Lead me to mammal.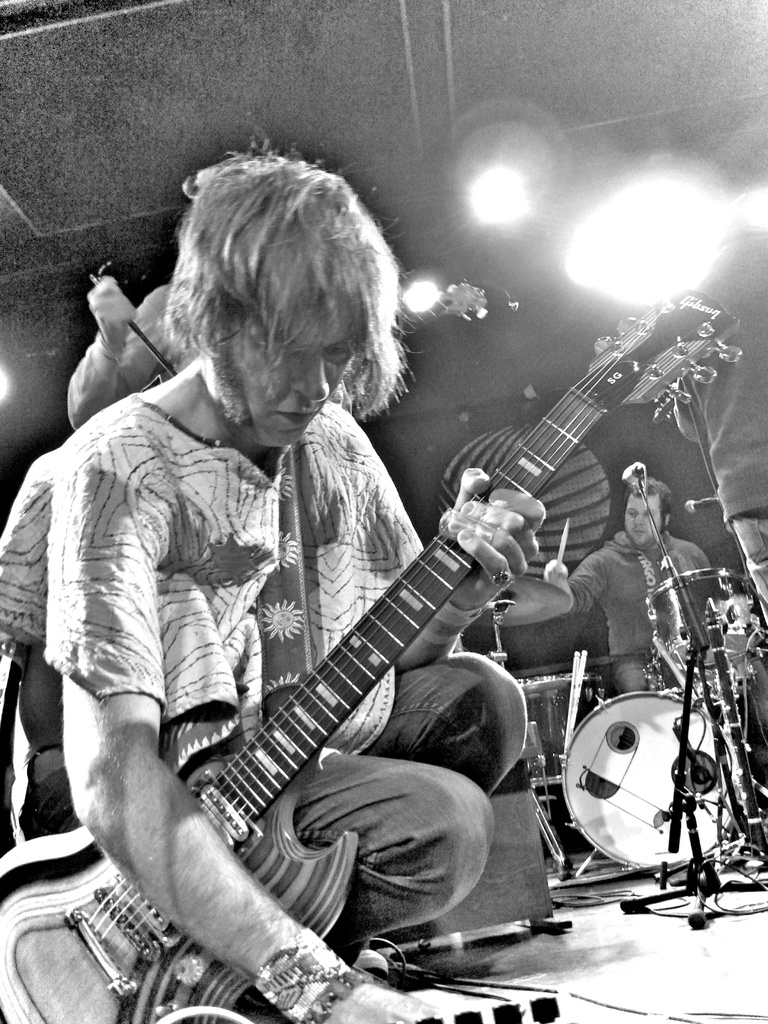
Lead to [left=671, top=216, right=767, bottom=641].
